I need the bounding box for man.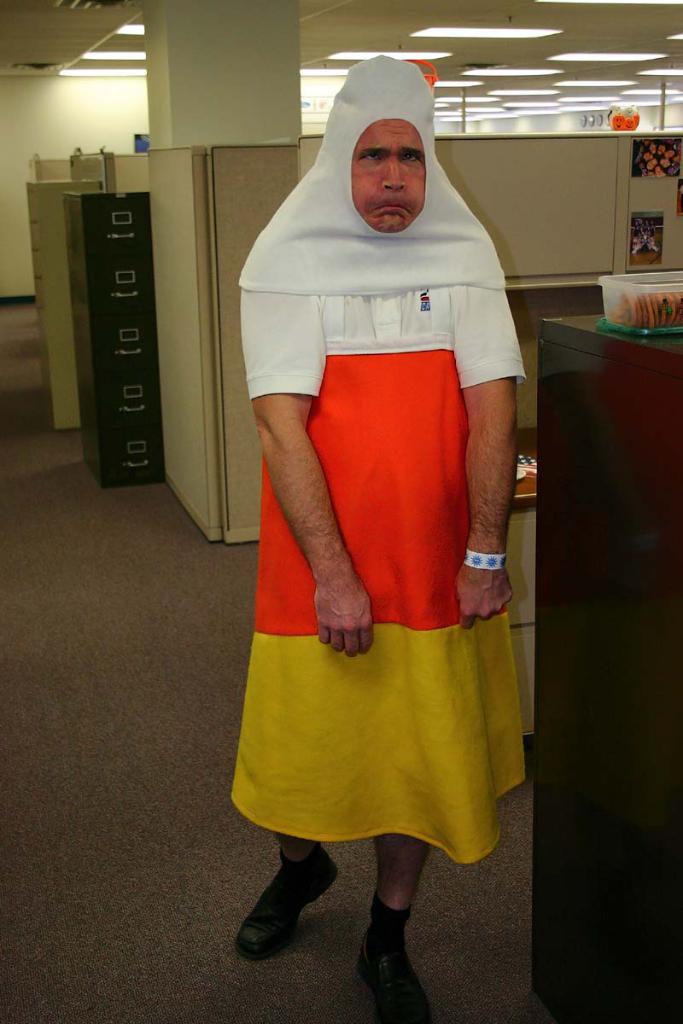
Here it is: 212, 40, 544, 915.
